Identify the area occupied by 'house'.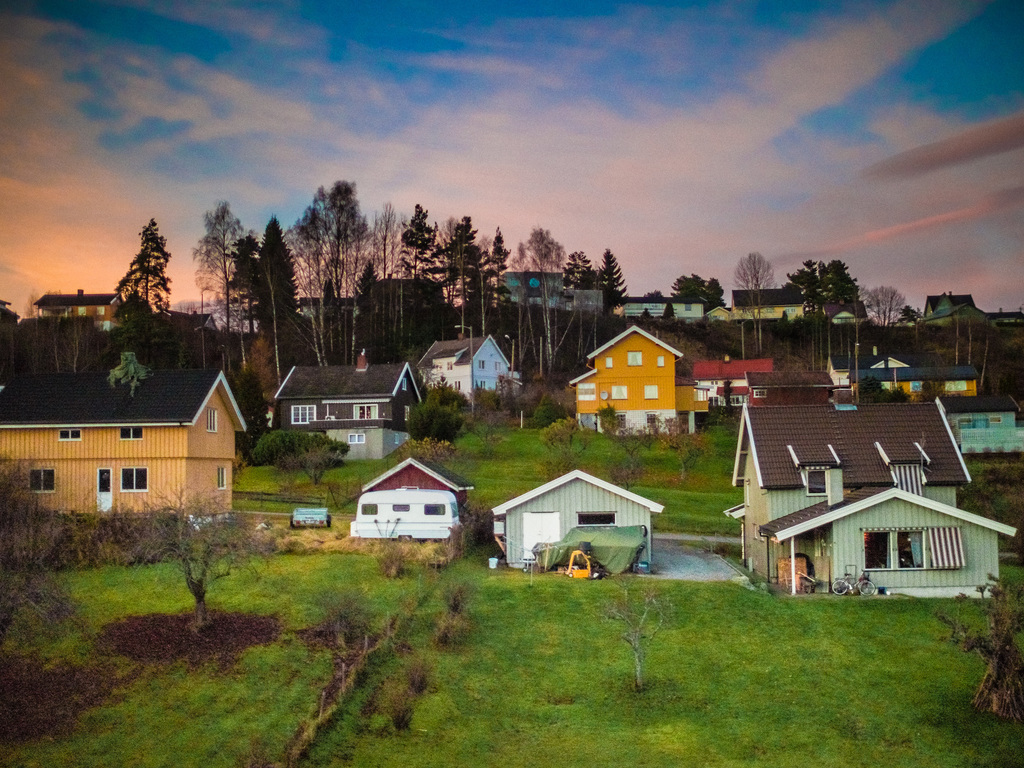
Area: Rect(919, 285, 990, 324).
